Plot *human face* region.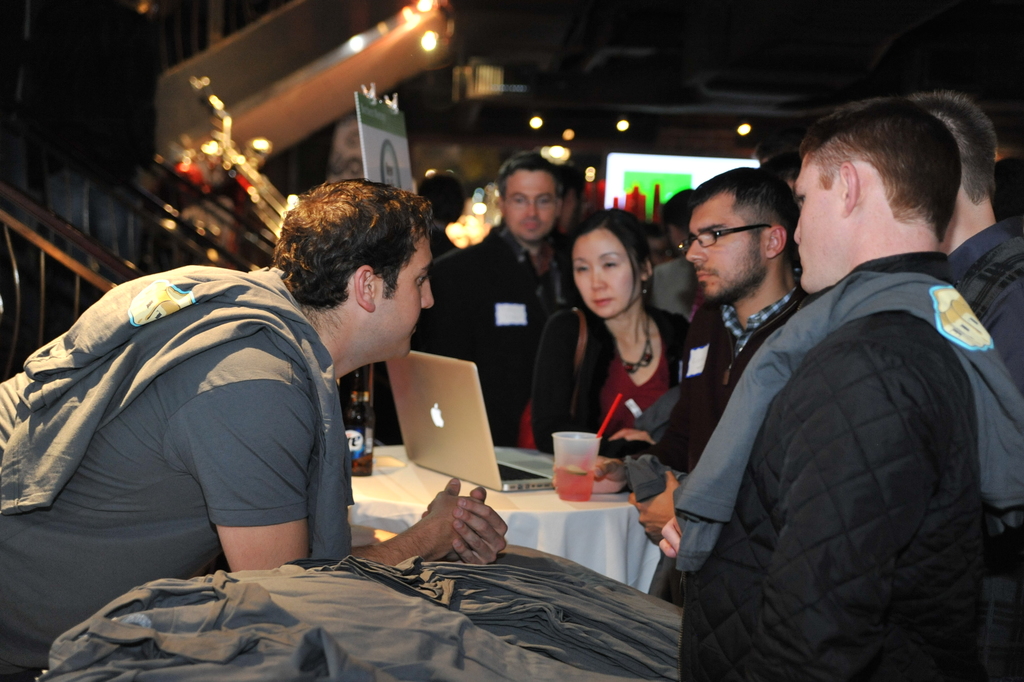
Plotted at 683:194:762:295.
